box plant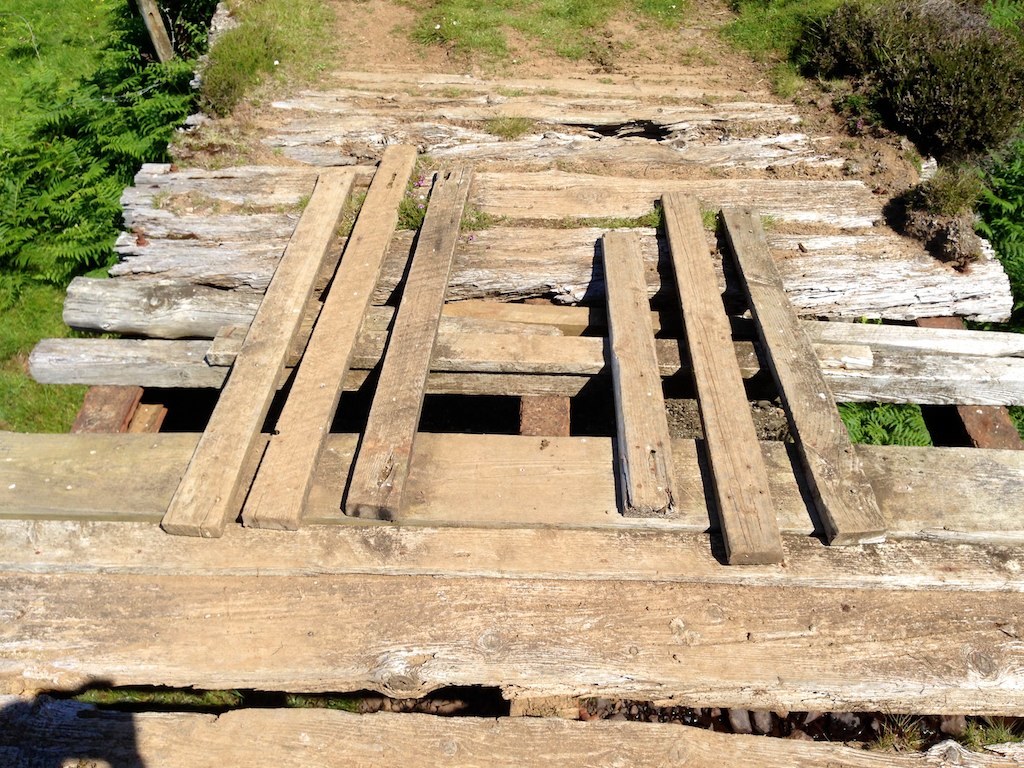
(521,0,615,74)
